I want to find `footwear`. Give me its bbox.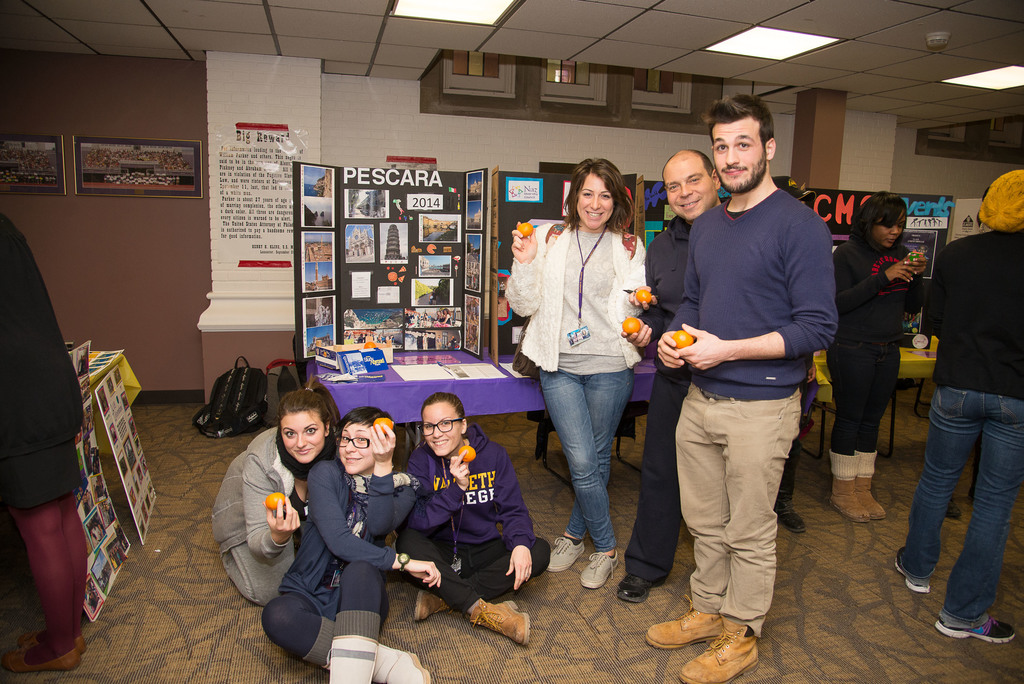
{"x1": 826, "y1": 451, "x2": 867, "y2": 525}.
